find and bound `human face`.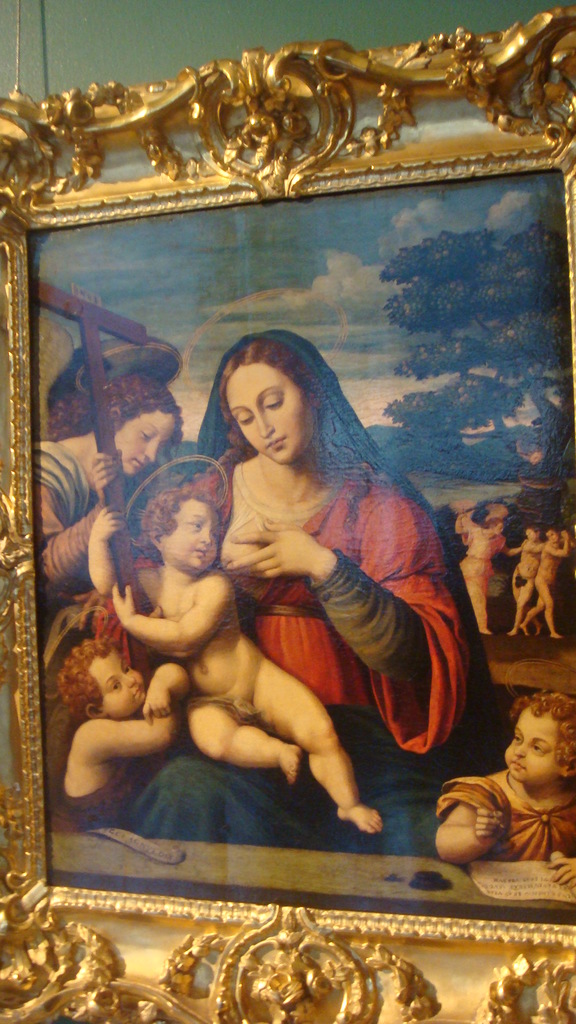
Bound: 524, 528, 538, 540.
